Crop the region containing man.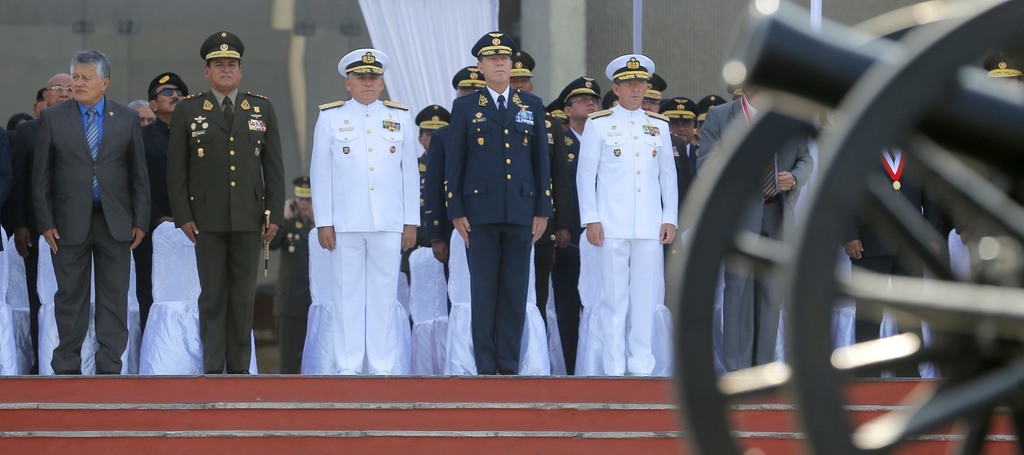
Crop region: 1:75:73:386.
